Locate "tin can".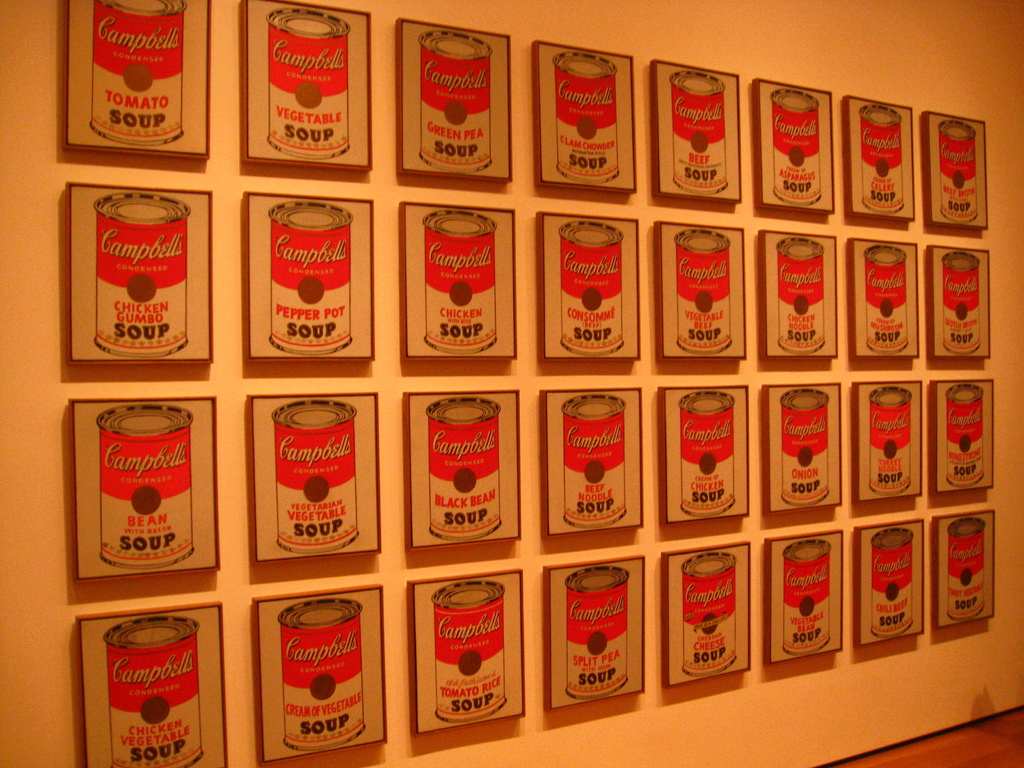
Bounding box: 562:559:628:712.
